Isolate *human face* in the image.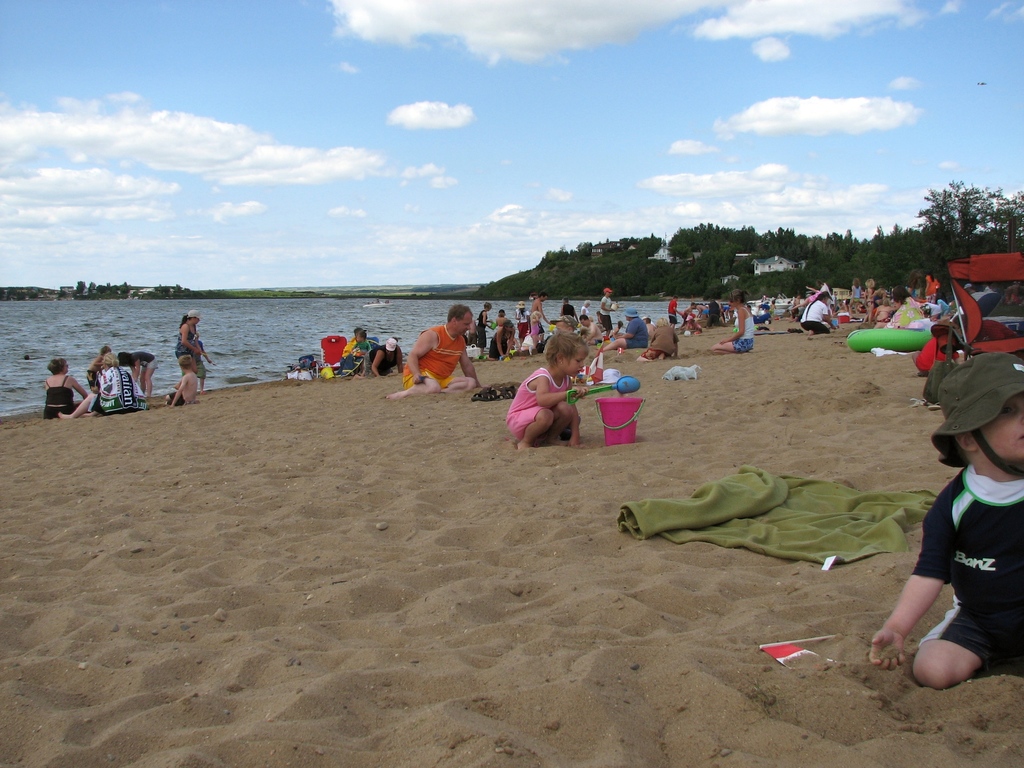
Isolated region: (560, 351, 585, 378).
